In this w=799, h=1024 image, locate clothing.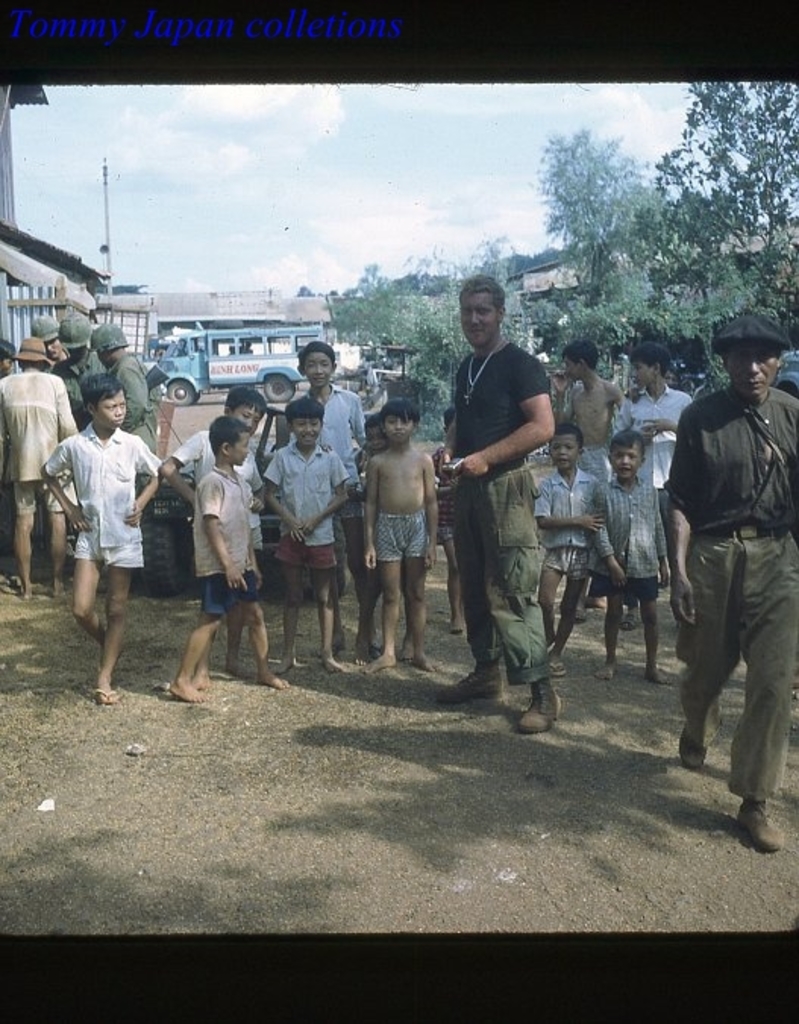
Bounding box: x1=5 y1=373 x2=74 y2=516.
